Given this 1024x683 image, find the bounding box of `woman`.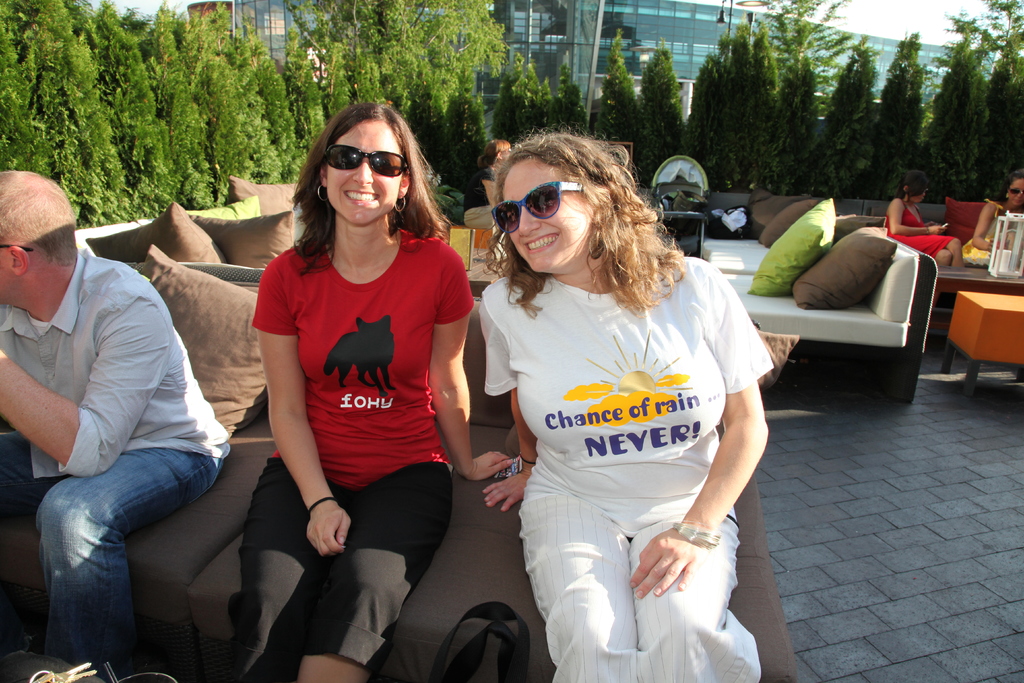
<bbox>961, 167, 1023, 264</bbox>.
